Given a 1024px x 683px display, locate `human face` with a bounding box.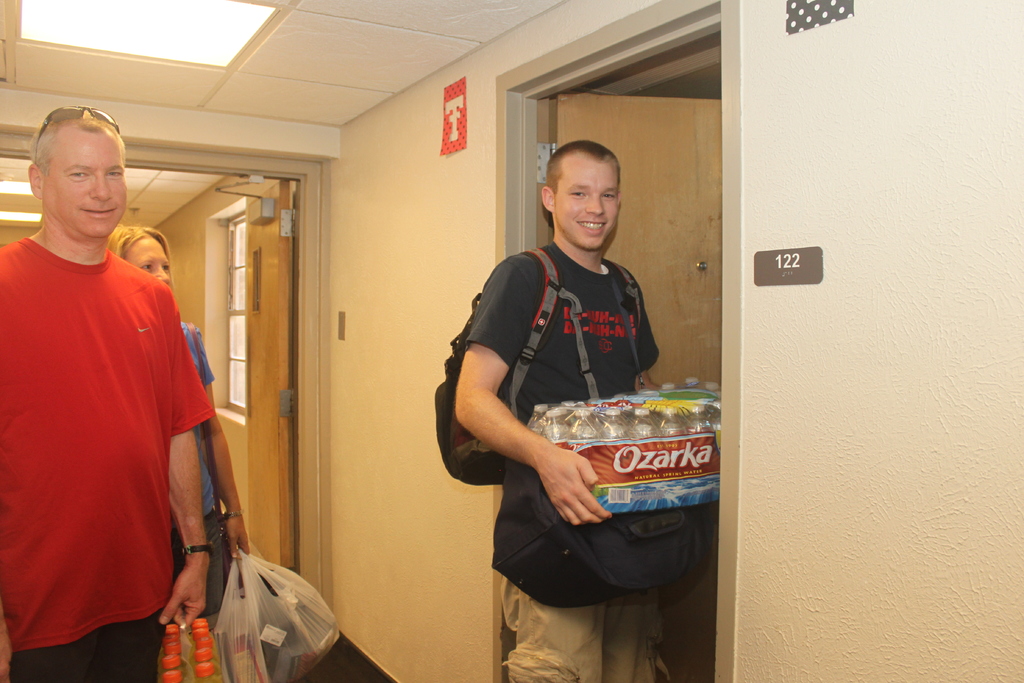
Located: 554, 158, 617, 255.
